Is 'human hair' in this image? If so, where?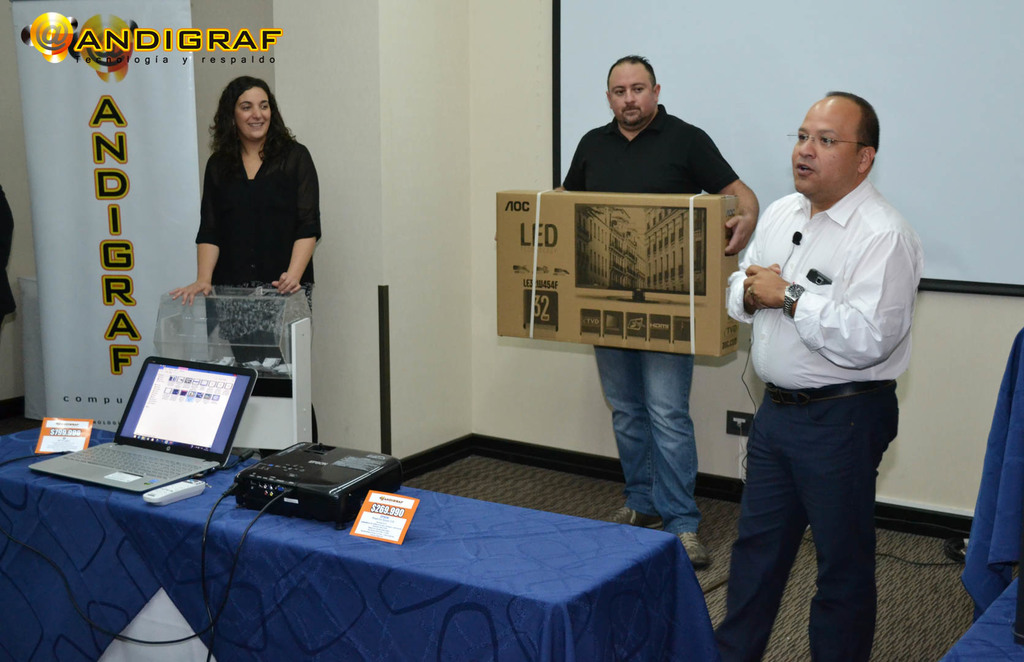
Yes, at <box>826,92,881,155</box>.
